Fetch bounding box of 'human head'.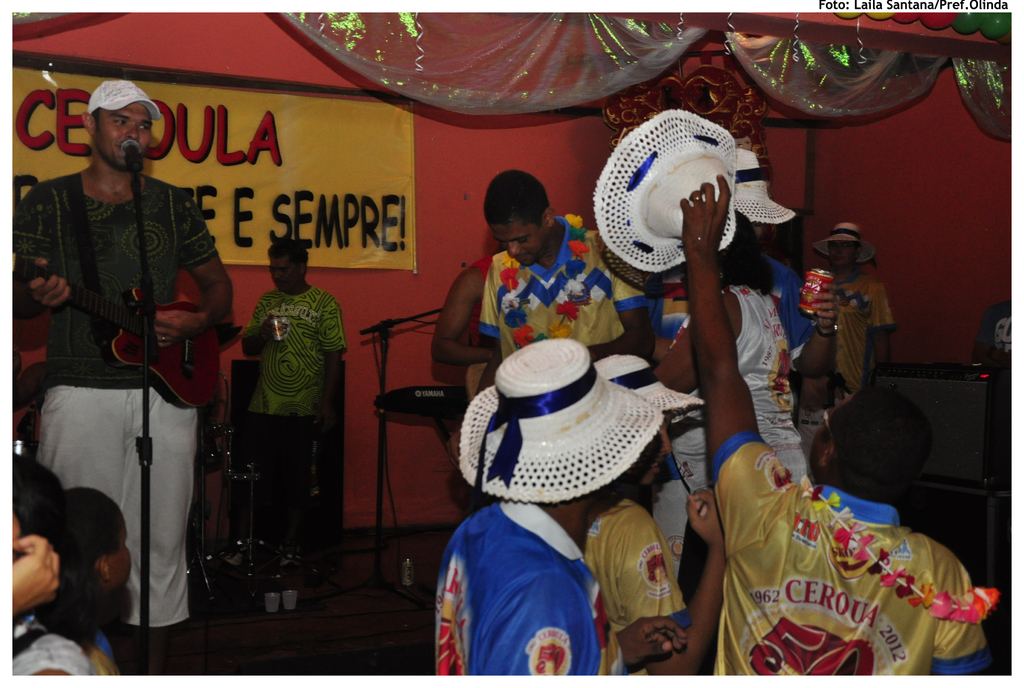
Bbox: [594, 360, 673, 488].
